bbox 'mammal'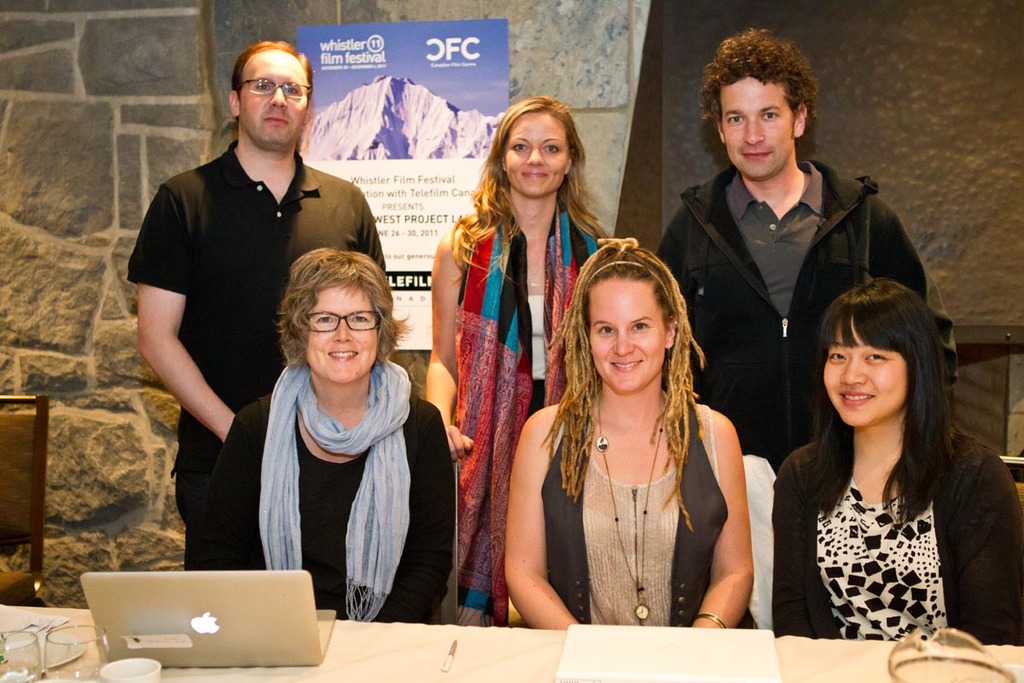
Rect(423, 98, 613, 625)
